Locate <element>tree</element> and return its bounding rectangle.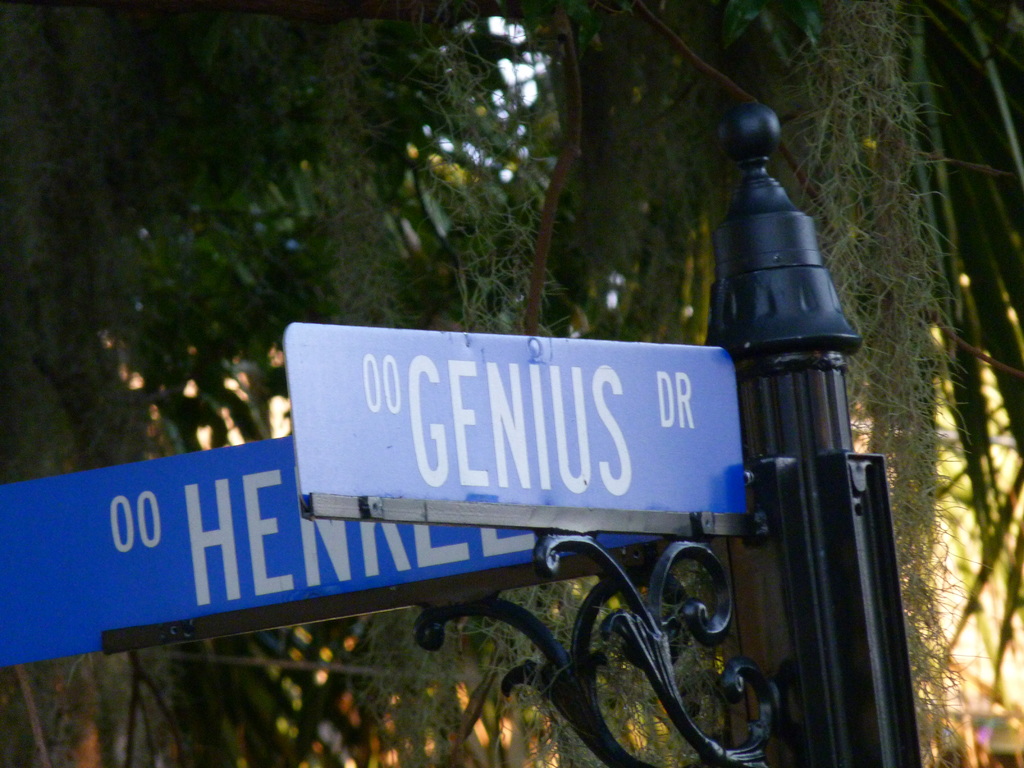
bbox(1, 0, 406, 206).
